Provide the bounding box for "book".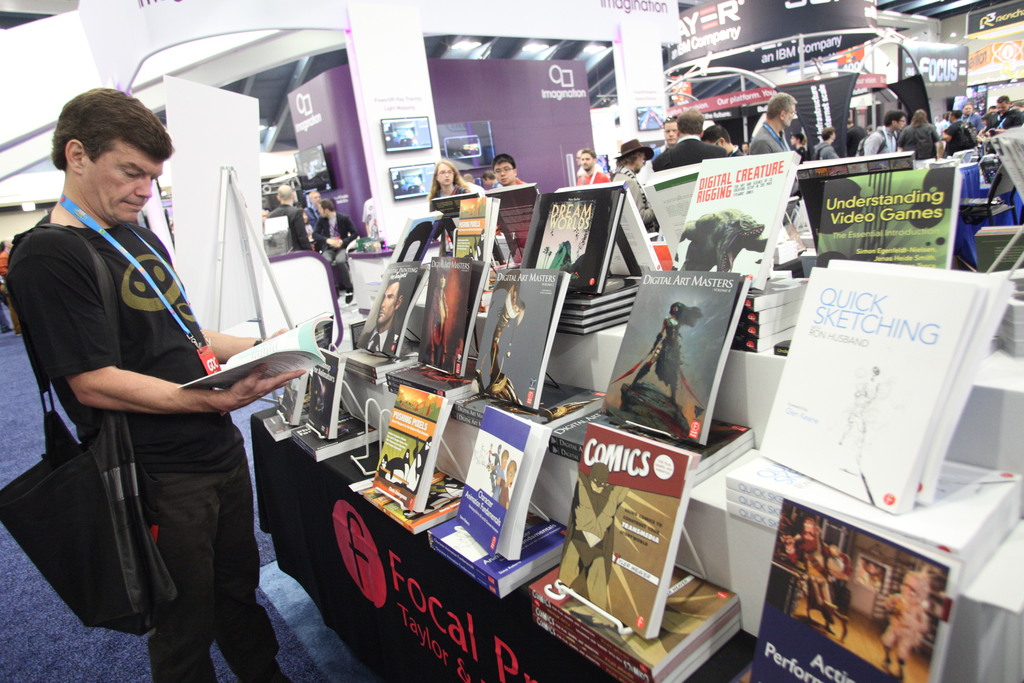
{"left": 556, "top": 425, "right": 698, "bottom": 643}.
